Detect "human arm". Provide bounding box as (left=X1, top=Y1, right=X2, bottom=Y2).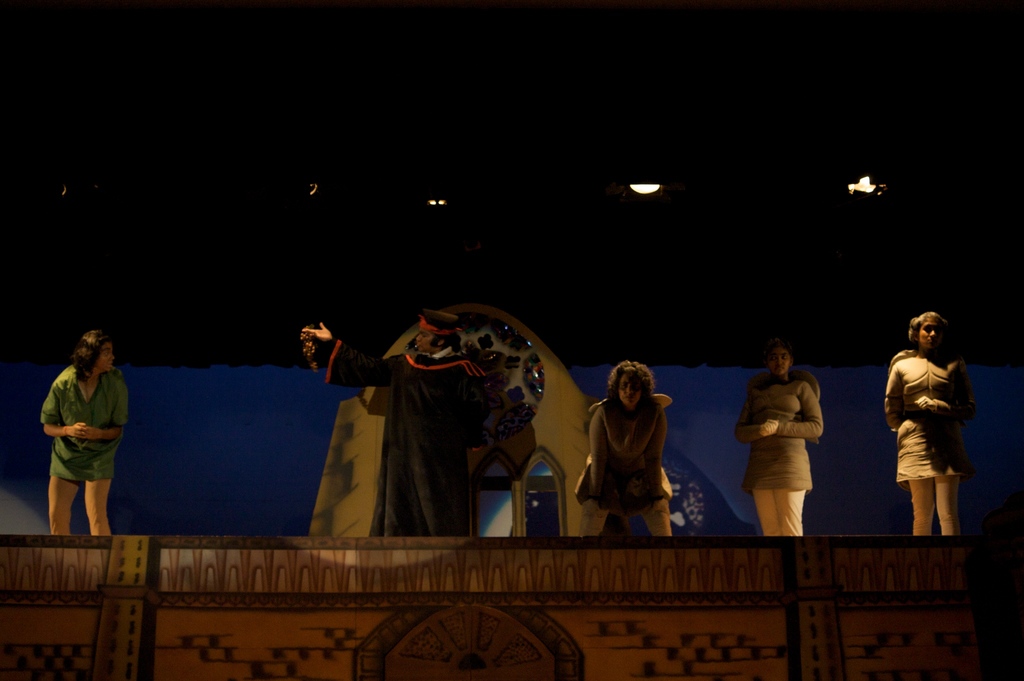
(left=884, top=367, right=906, bottom=428).
